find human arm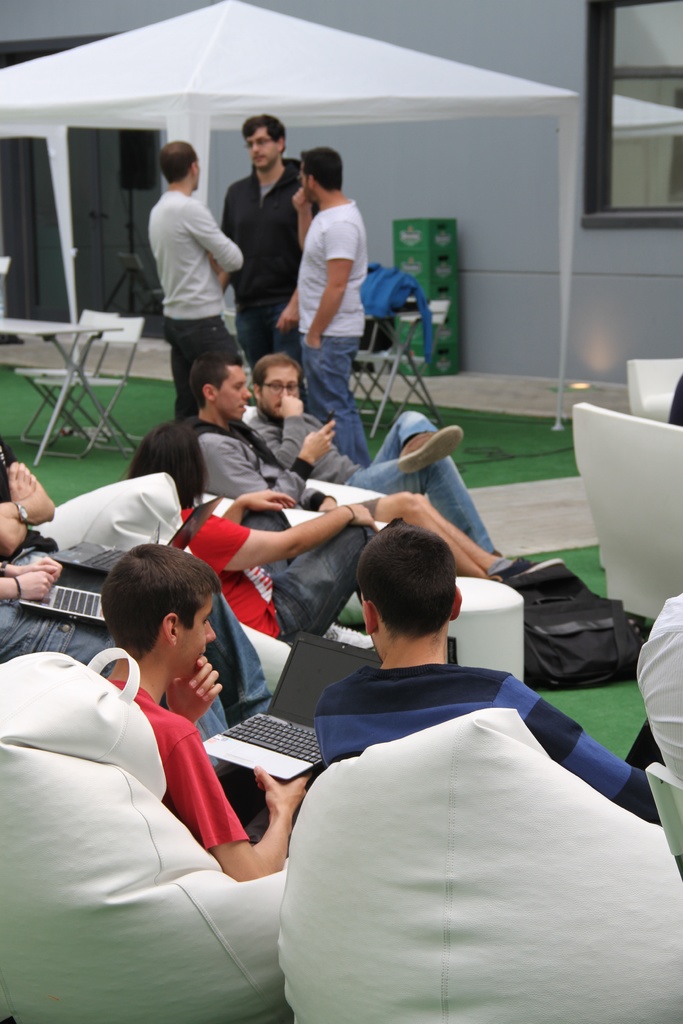
<box>226,487,295,525</box>
